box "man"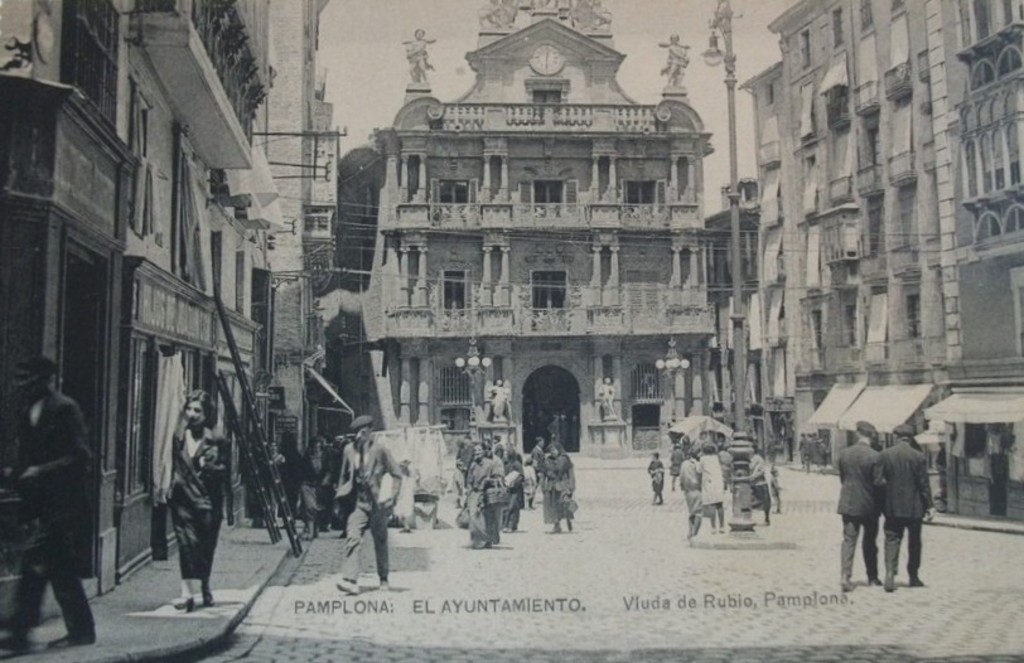
l=881, t=422, r=933, b=590
